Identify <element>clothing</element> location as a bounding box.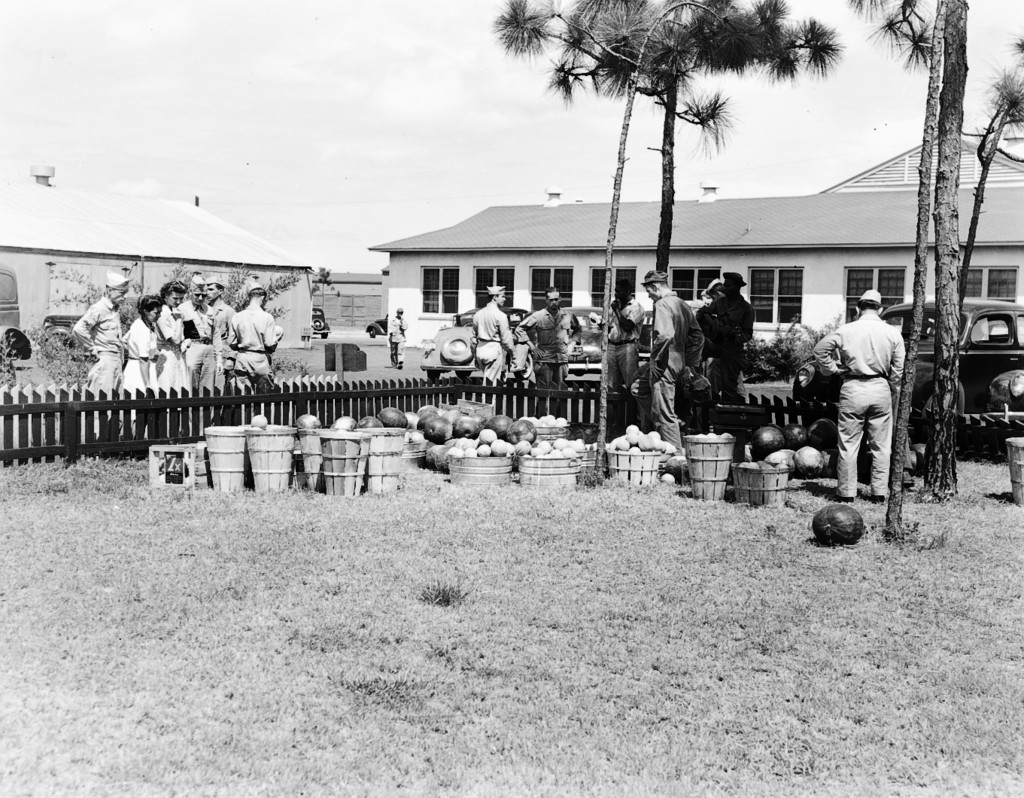
bbox=(810, 312, 905, 498).
